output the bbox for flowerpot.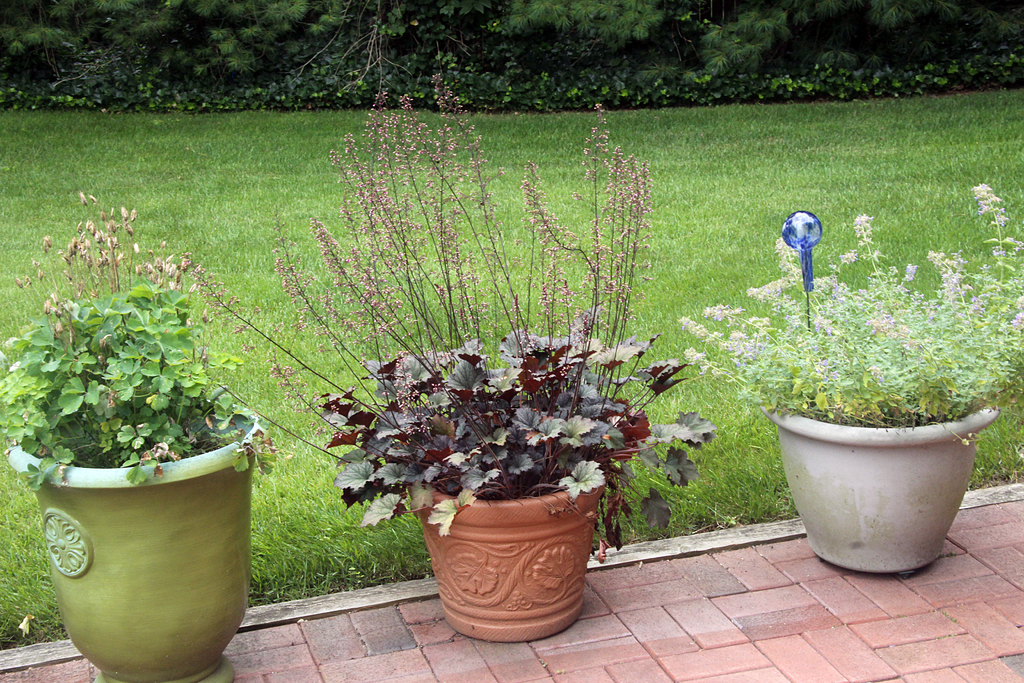
412 444 609 645.
